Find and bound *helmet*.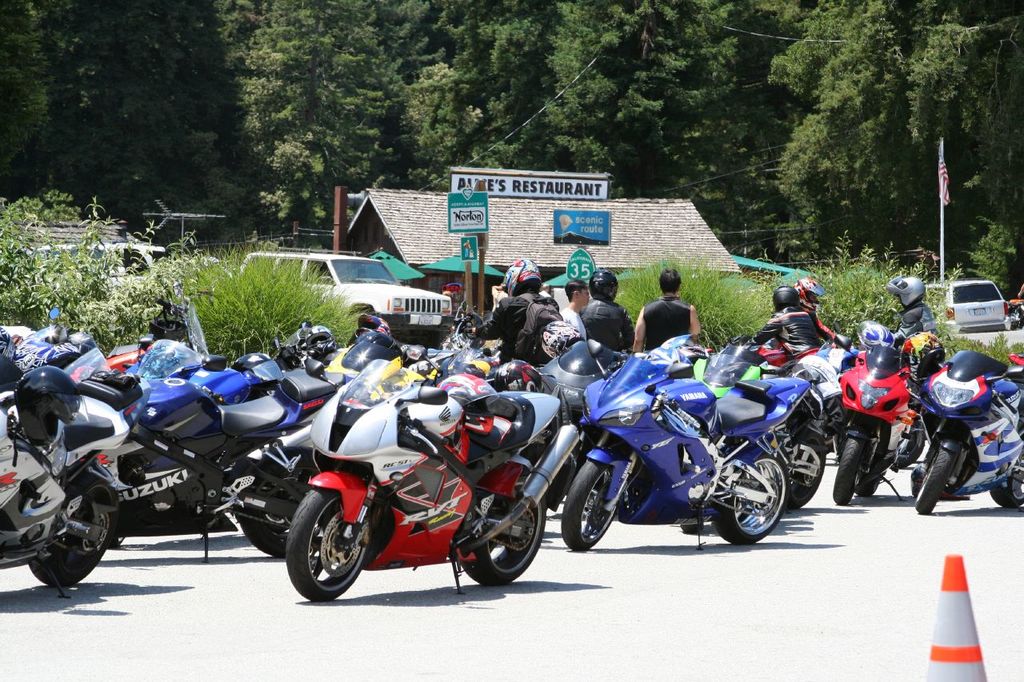
Bound: [794, 277, 830, 309].
